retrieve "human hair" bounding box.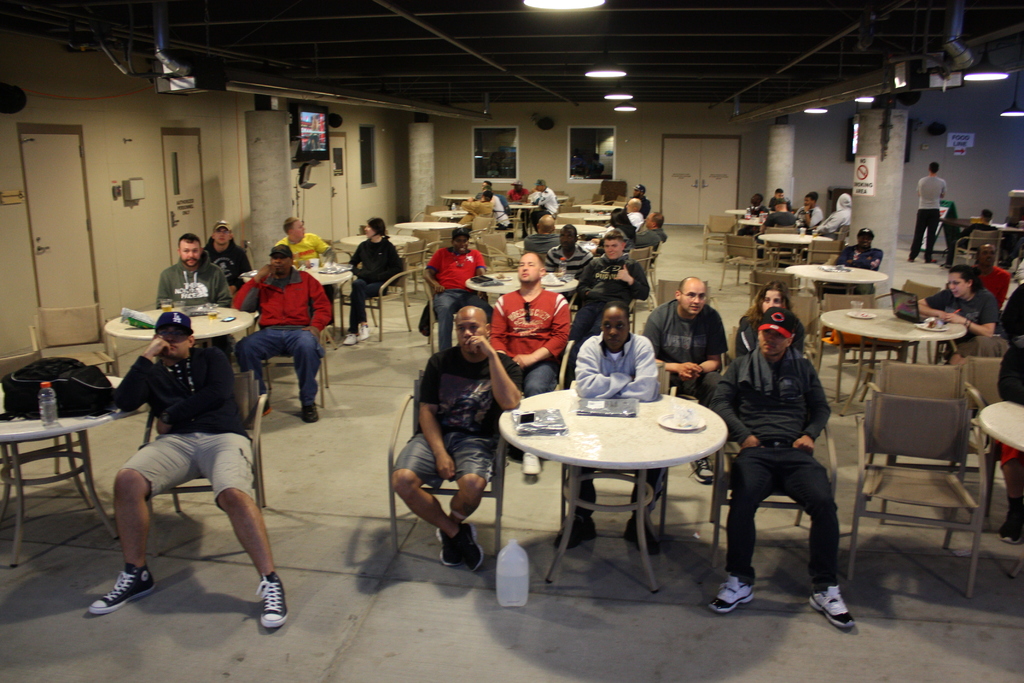
Bounding box: rect(560, 224, 580, 243).
